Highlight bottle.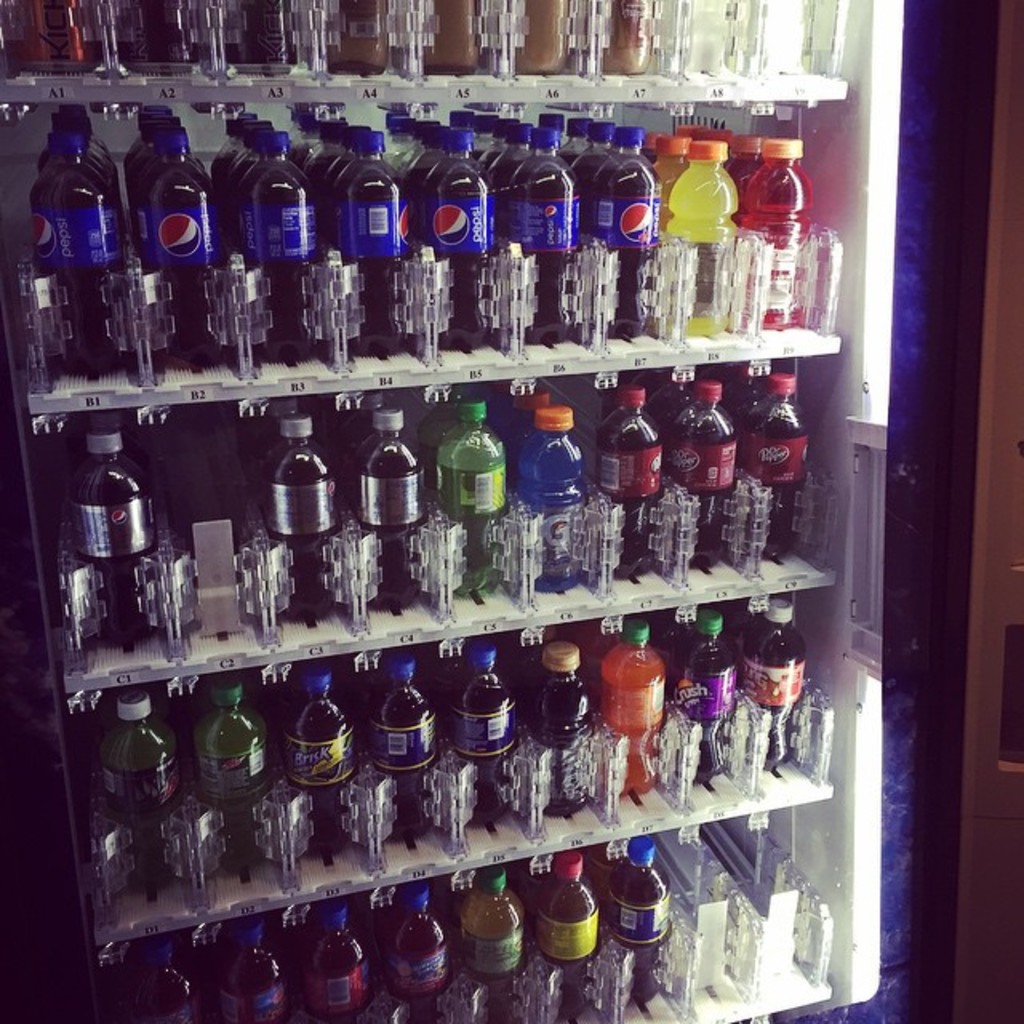
Highlighted region: [left=597, top=611, right=653, bottom=810].
